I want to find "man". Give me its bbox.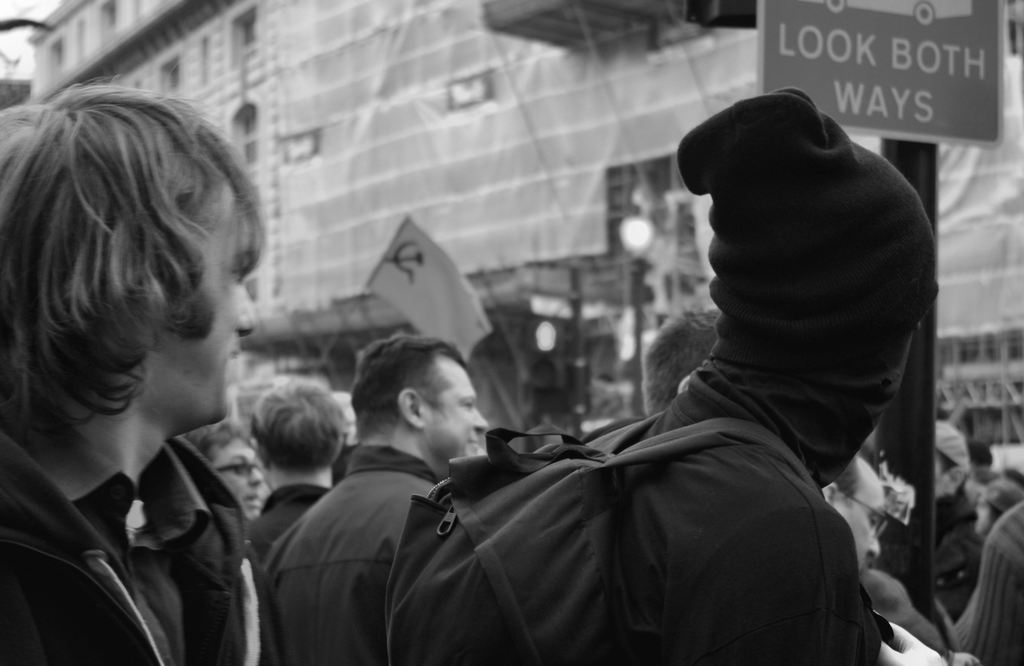
left=243, top=378, right=350, bottom=567.
